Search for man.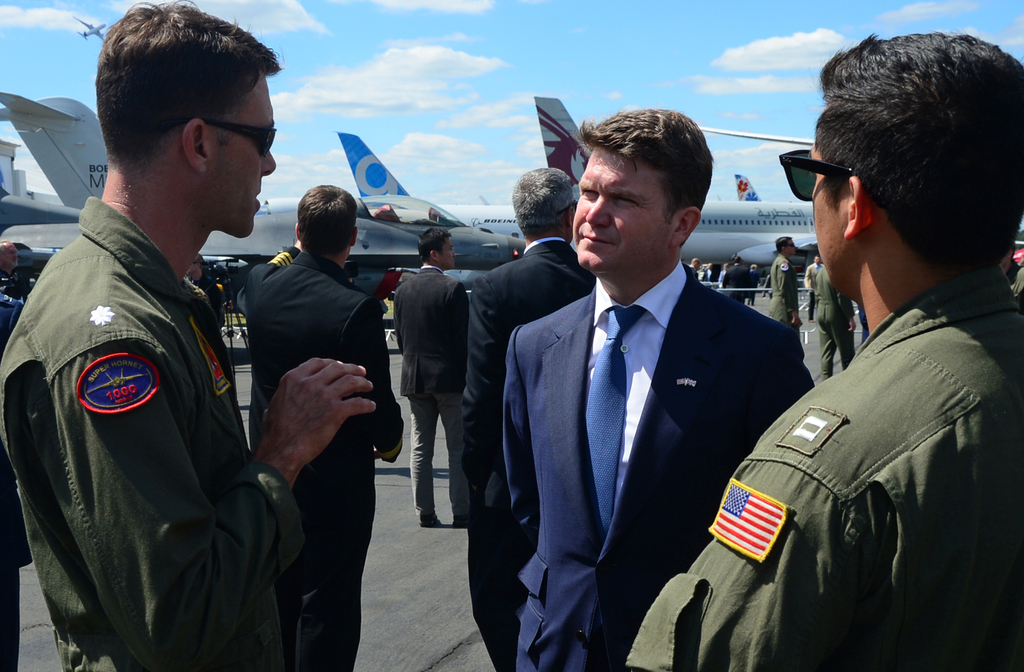
Found at x1=722, y1=254, x2=749, y2=308.
